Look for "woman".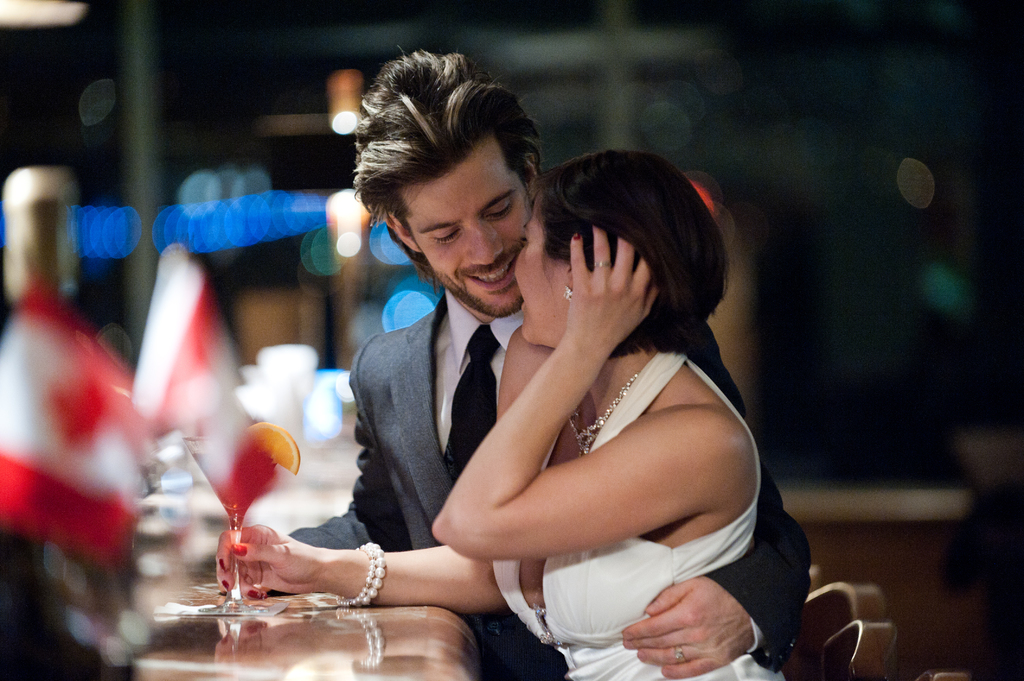
Found: <bbox>304, 95, 771, 673</bbox>.
